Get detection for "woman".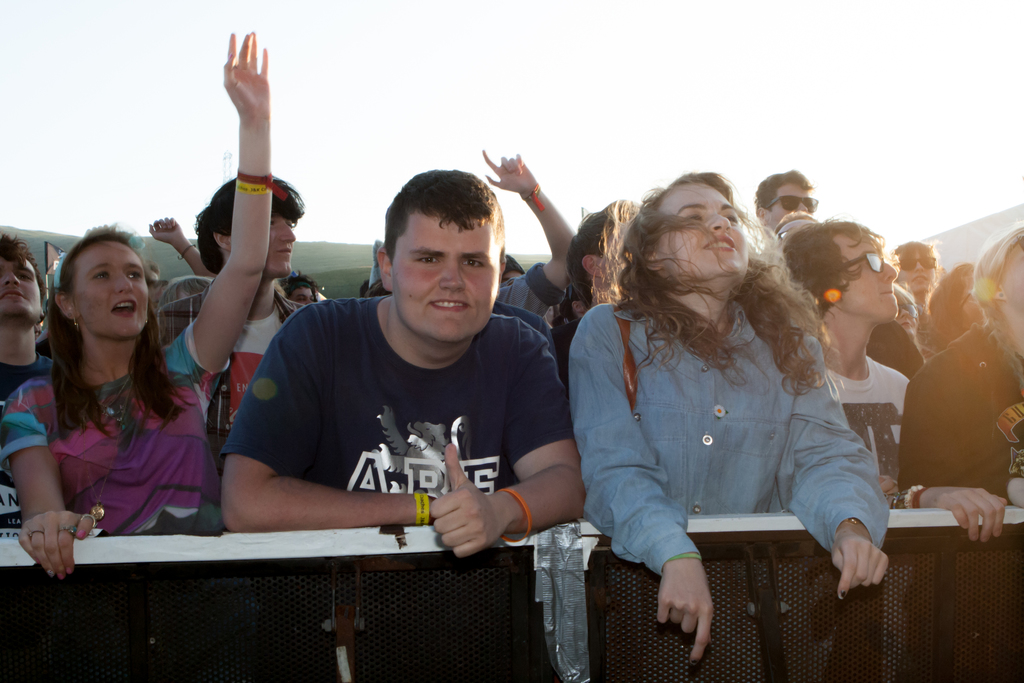
Detection: left=893, top=235, right=1023, bottom=682.
